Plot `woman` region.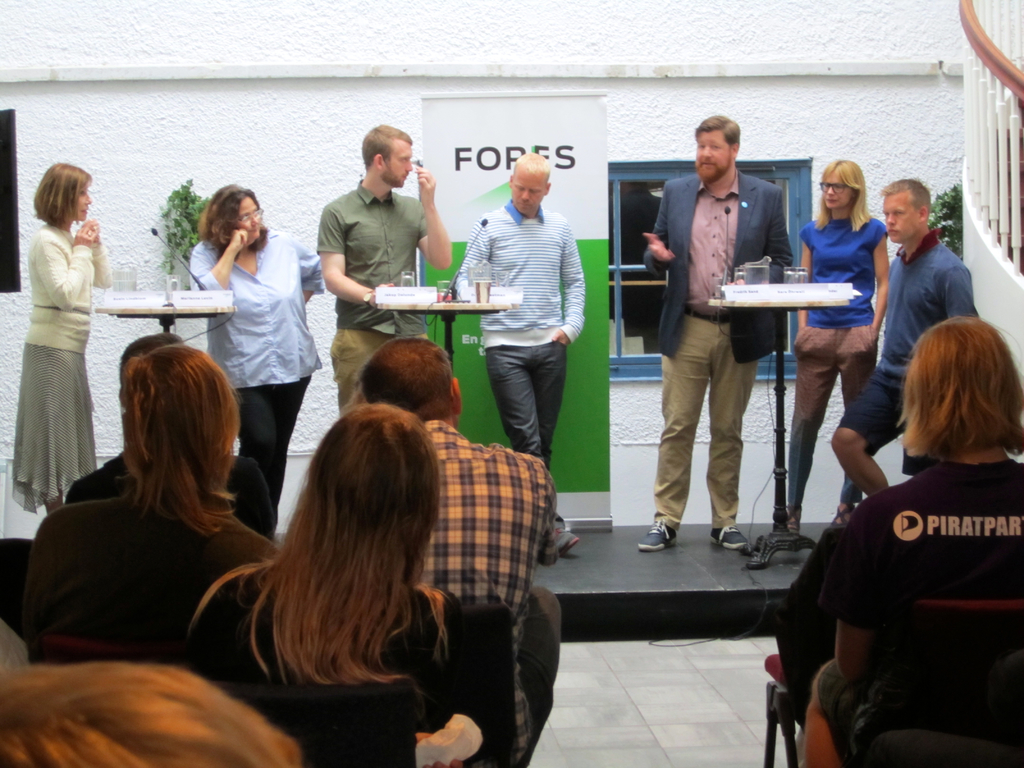
Plotted at {"x1": 778, "y1": 156, "x2": 884, "y2": 525}.
